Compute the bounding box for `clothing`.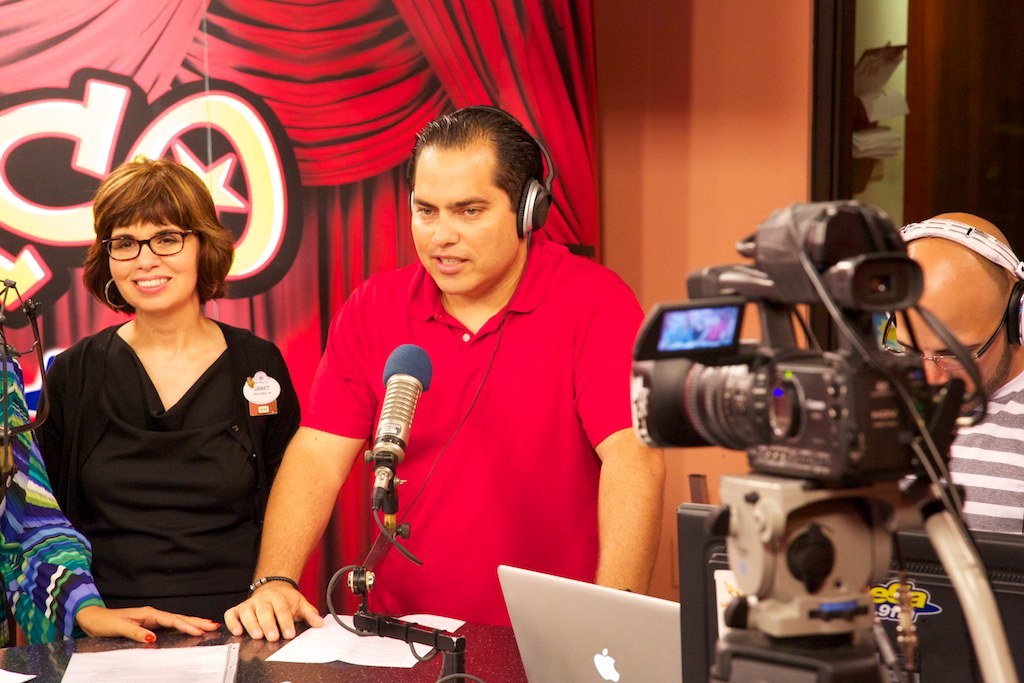
pyautogui.locateOnScreen(28, 310, 305, 632).
